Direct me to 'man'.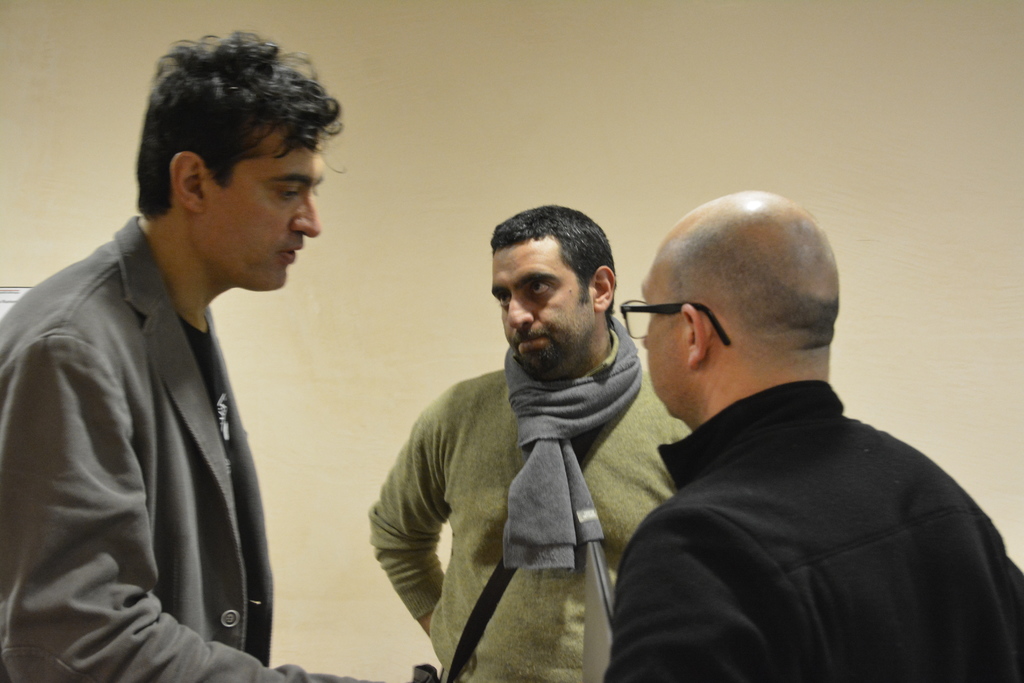
Direction: 362, 204, 703, 682.
